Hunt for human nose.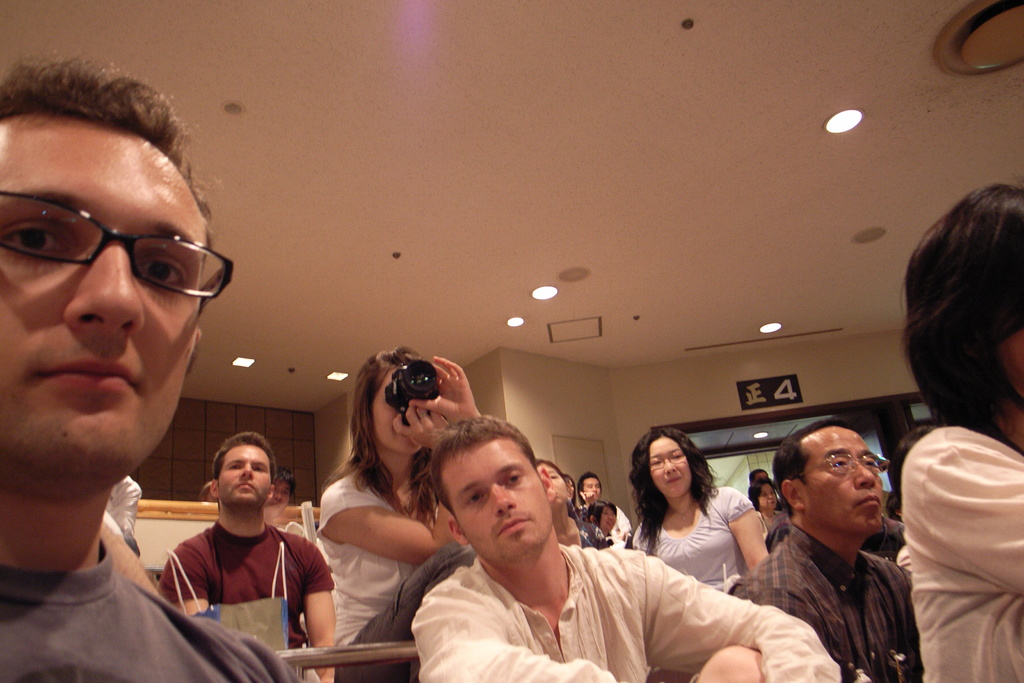
Hunted down at (left=236, top=461, right=254, bottom=483).
